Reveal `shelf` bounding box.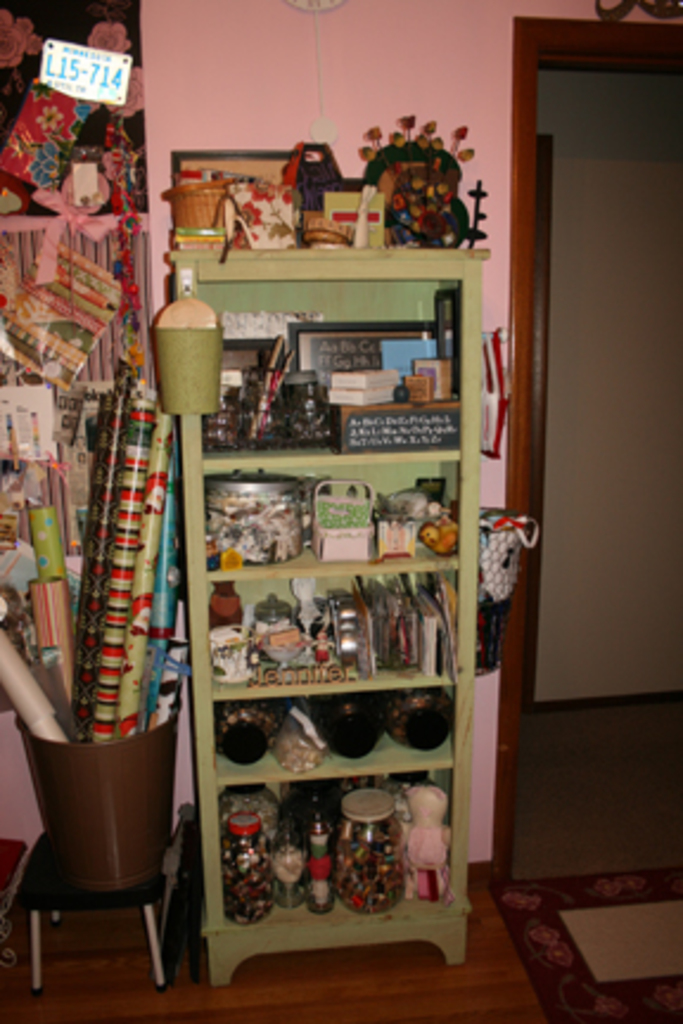
Revealed: (left=209, top=284, right=453, bottom=457).
